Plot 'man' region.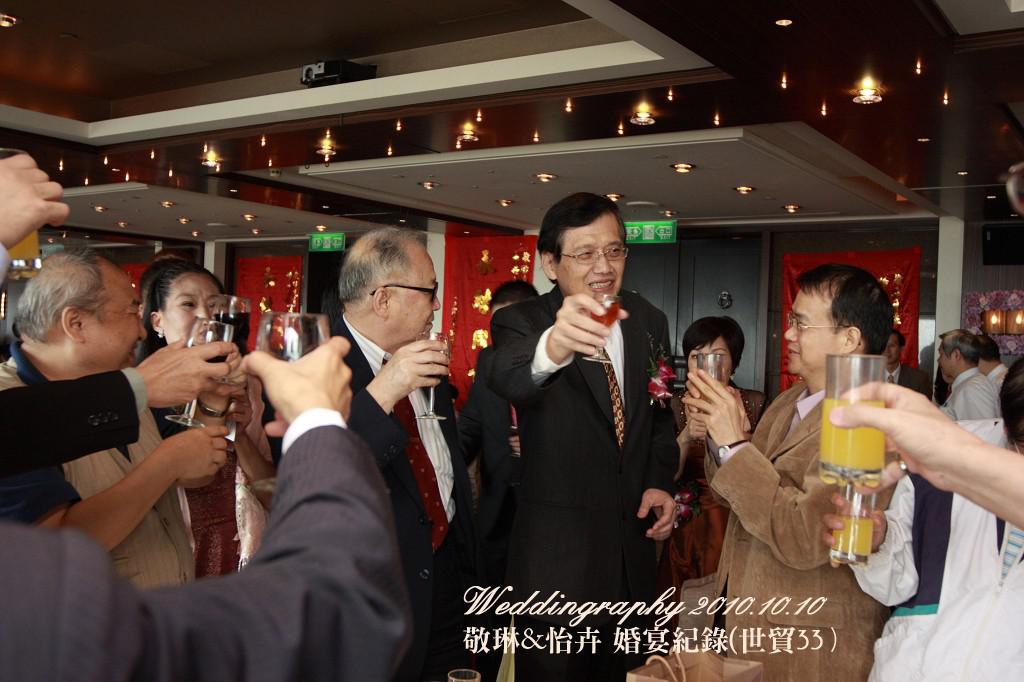
Plotted at 312:225:495:570.
